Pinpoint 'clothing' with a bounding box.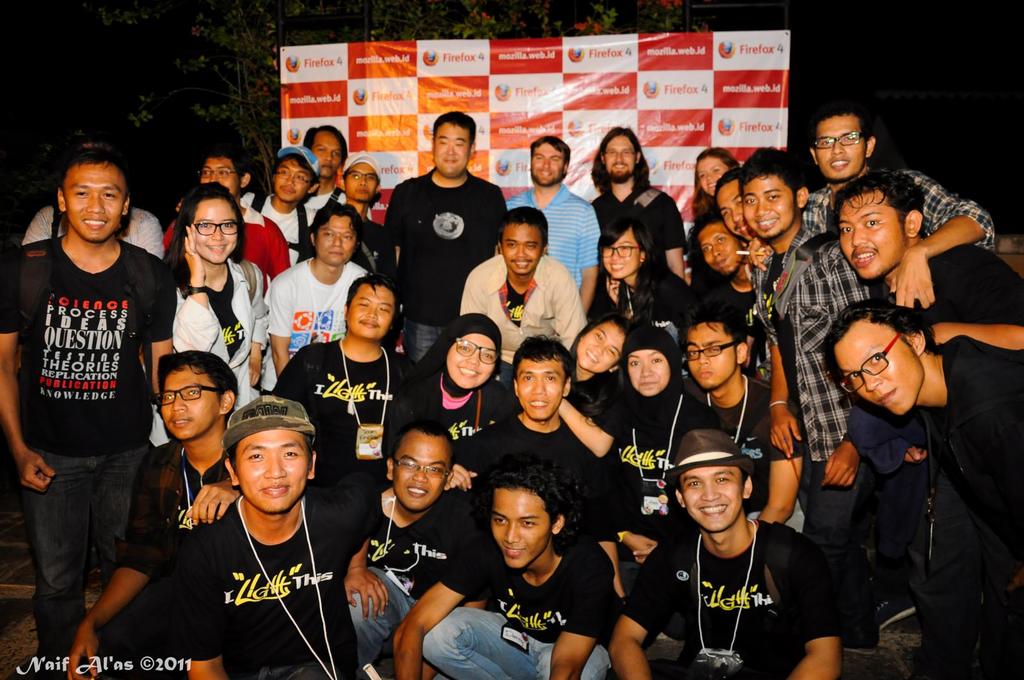
{"x1": 20, "y1": 198, "x2": 173, "y2": 263}.
